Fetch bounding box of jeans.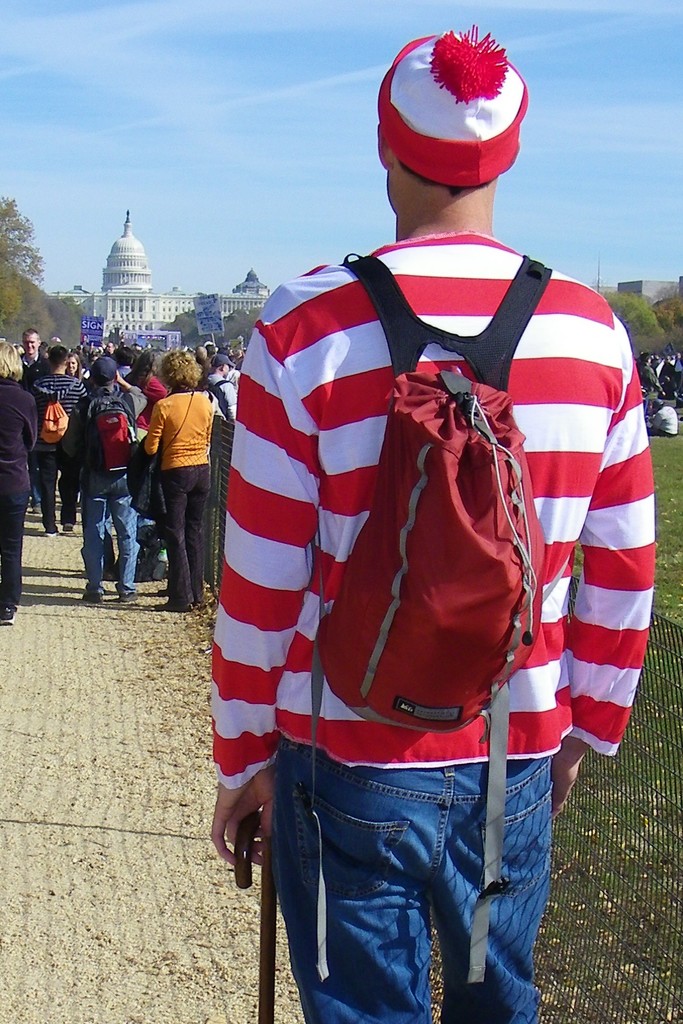
Bbox: 249, 764, 557, 1014.
